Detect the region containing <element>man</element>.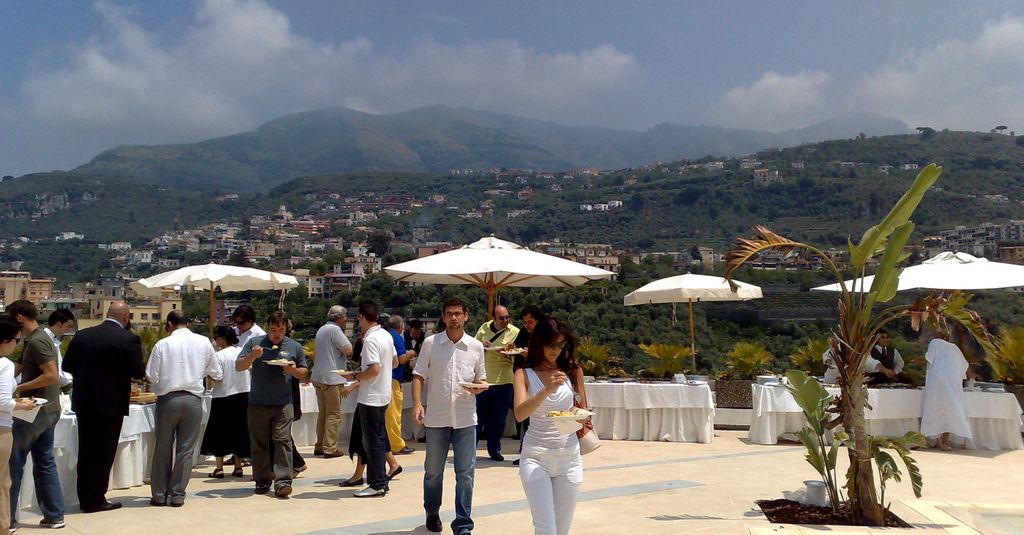
<box>38,307,75,509</box>.
